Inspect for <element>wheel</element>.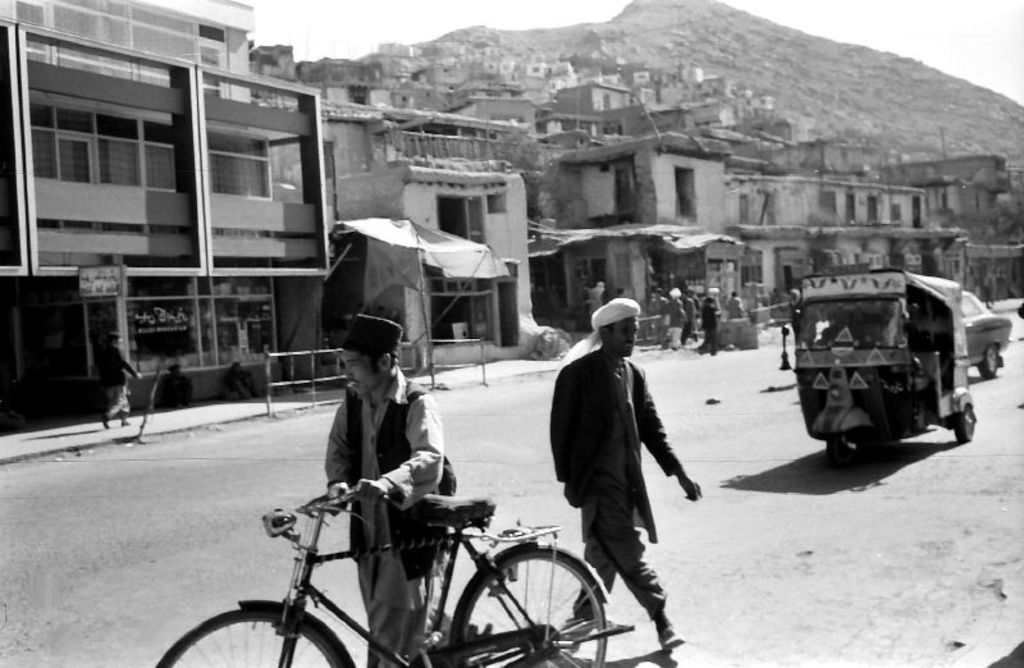
Inspection: select_region(979, 344, 1002, 372).
